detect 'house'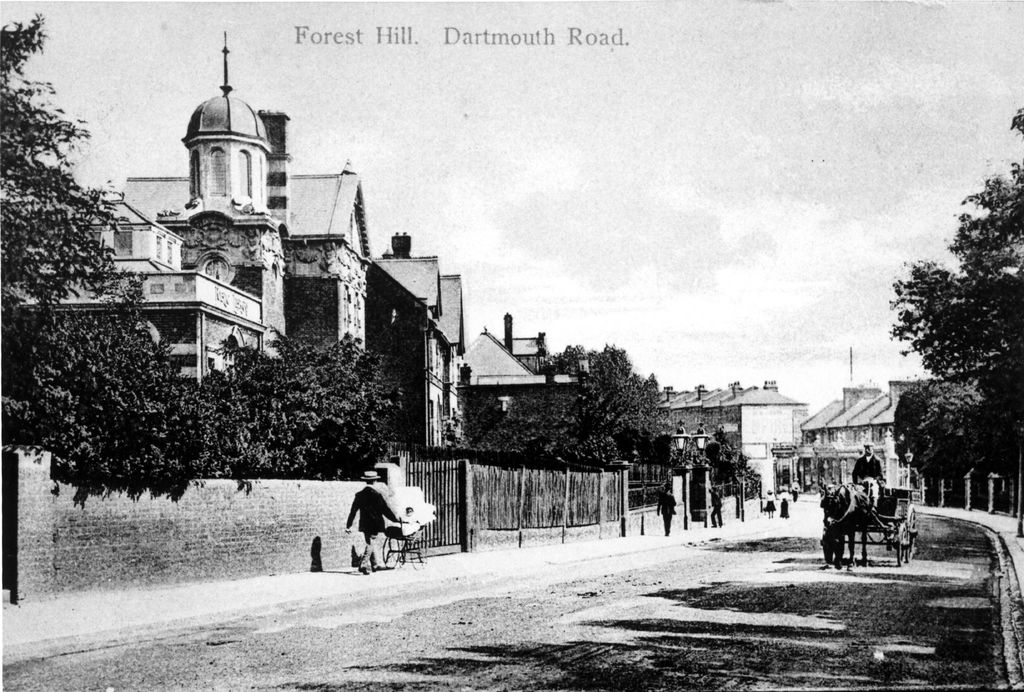
(642,388,803,481)
